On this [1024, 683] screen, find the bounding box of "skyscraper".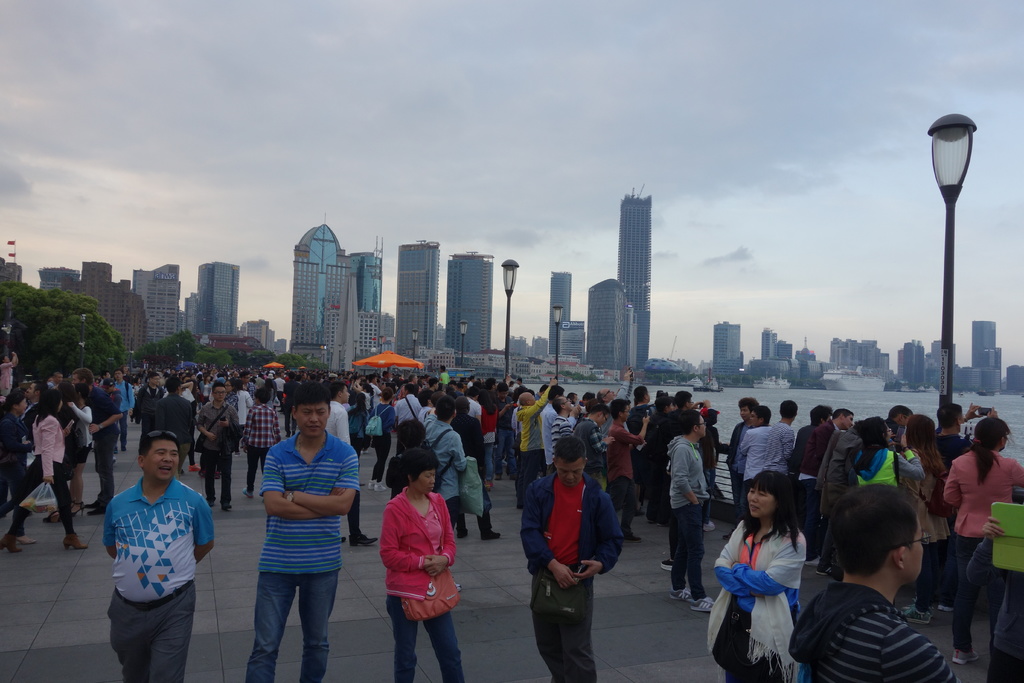
Bounding box: (x1=544, y1=267, x2=573, y2=361).
